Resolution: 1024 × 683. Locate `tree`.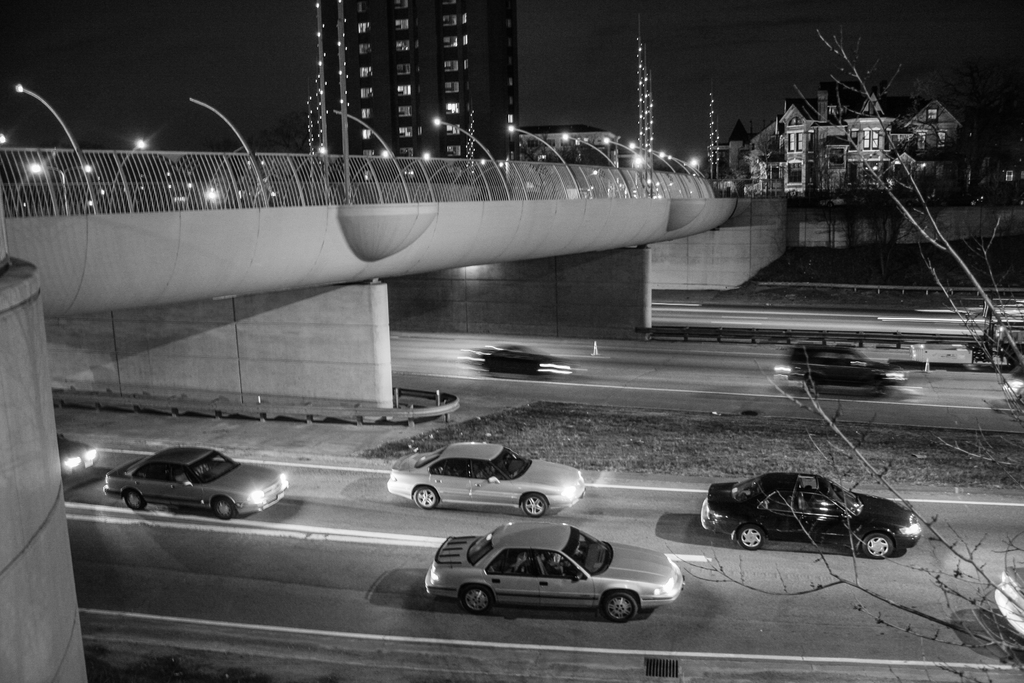
x1=666 y1=22 x2=1020 y2=682.
